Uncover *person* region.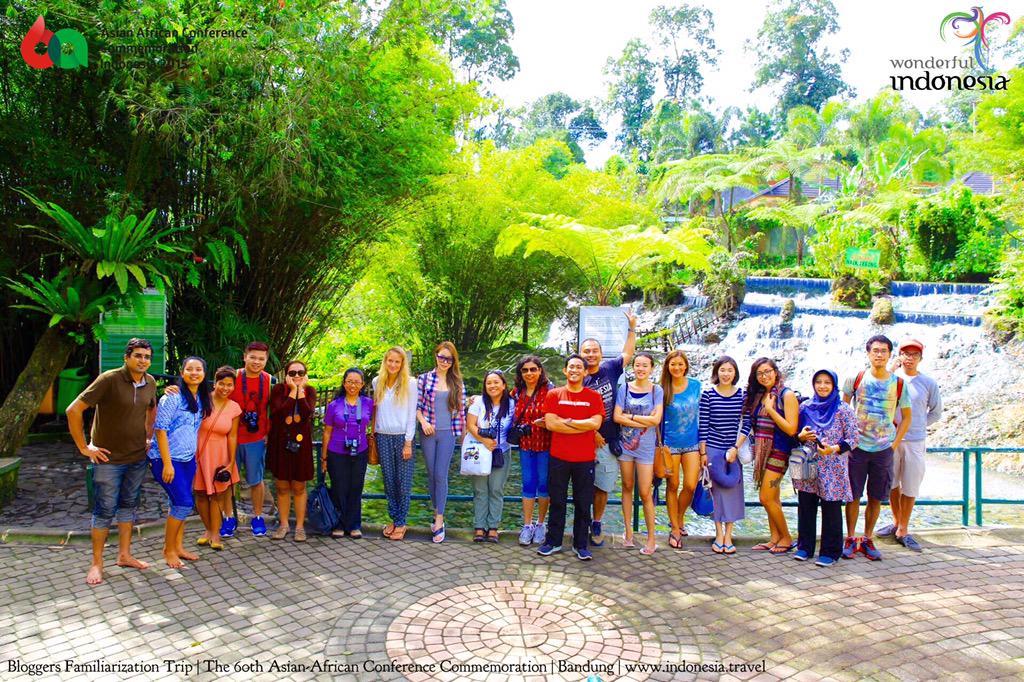
Uncovered: region(659, 345, 700, 551).
